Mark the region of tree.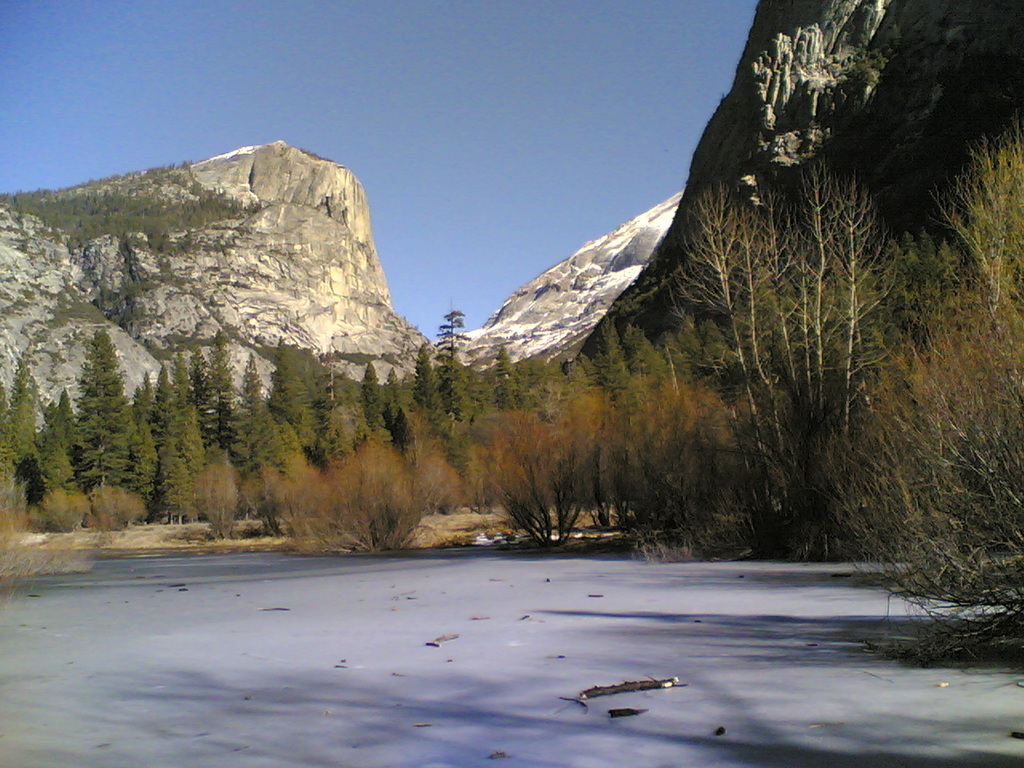
Region: x1=113, y1=394, x2=154, y2=506.
